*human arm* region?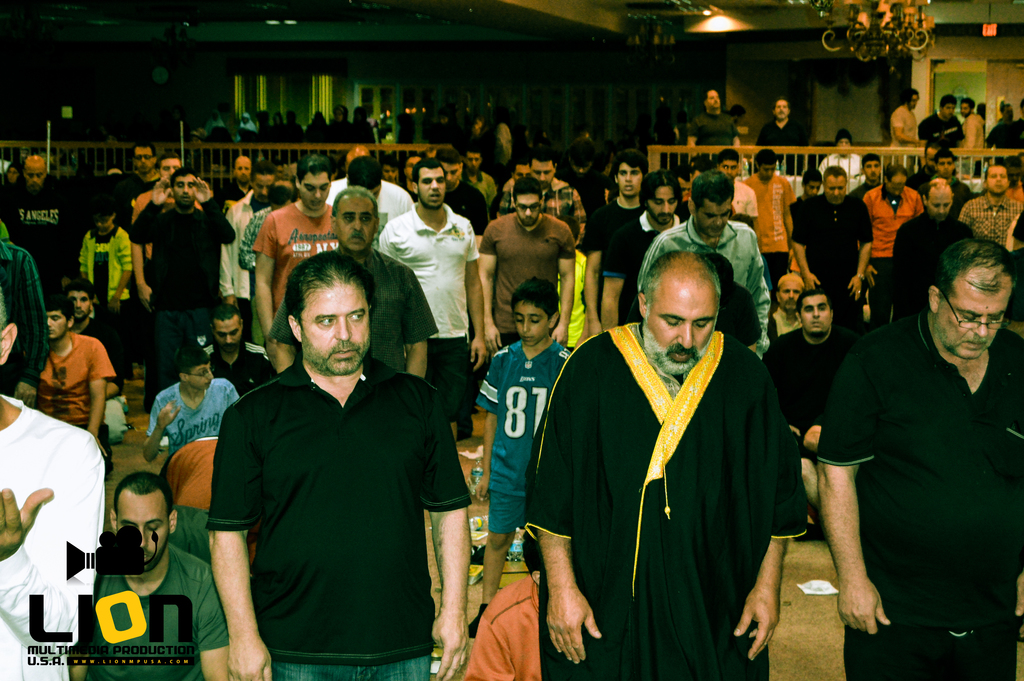
region(575, 311, 590, 344)
